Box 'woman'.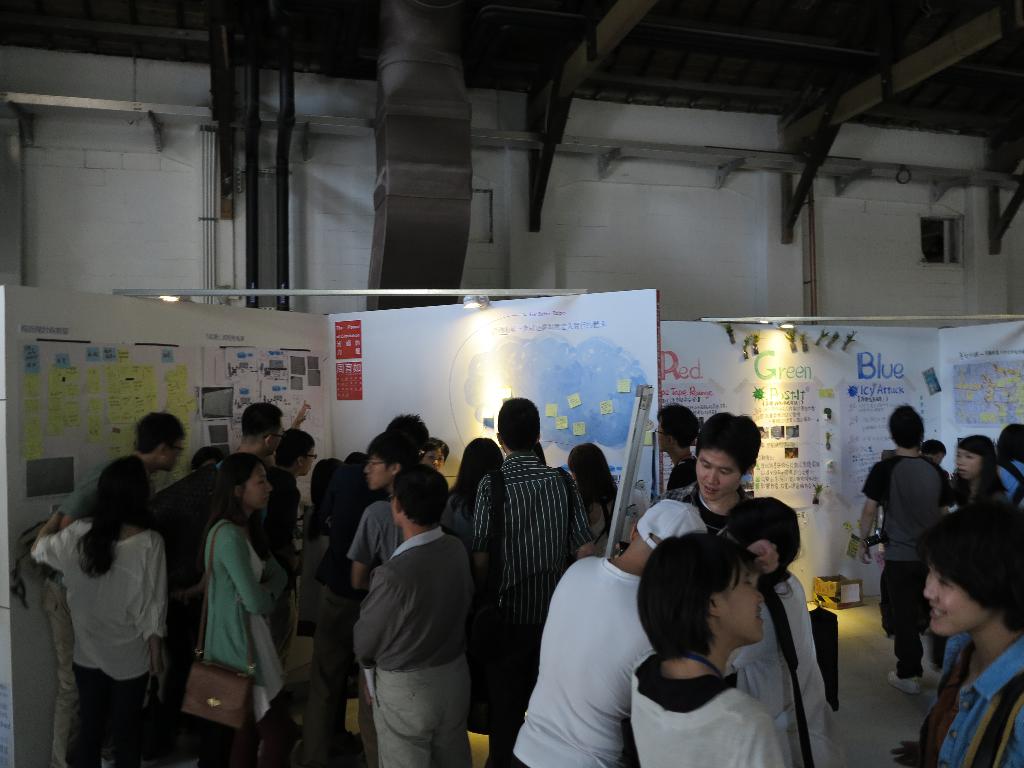
614, 513, 829, 762.
